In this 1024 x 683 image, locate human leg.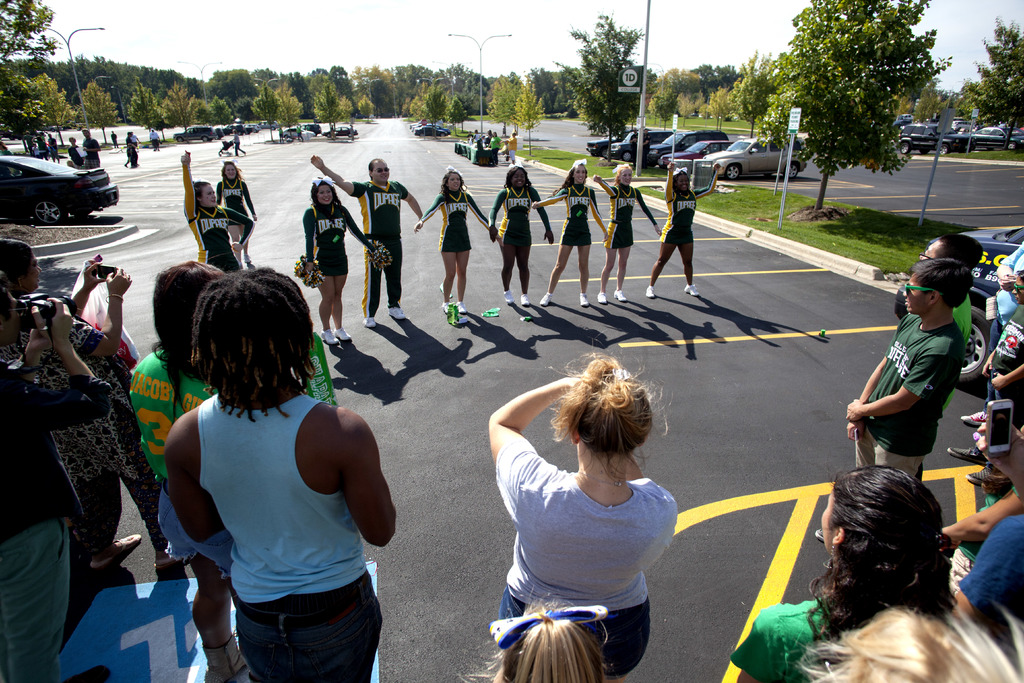
Bounding box: [x1=596, y1=600, x2=650, y2=682].
